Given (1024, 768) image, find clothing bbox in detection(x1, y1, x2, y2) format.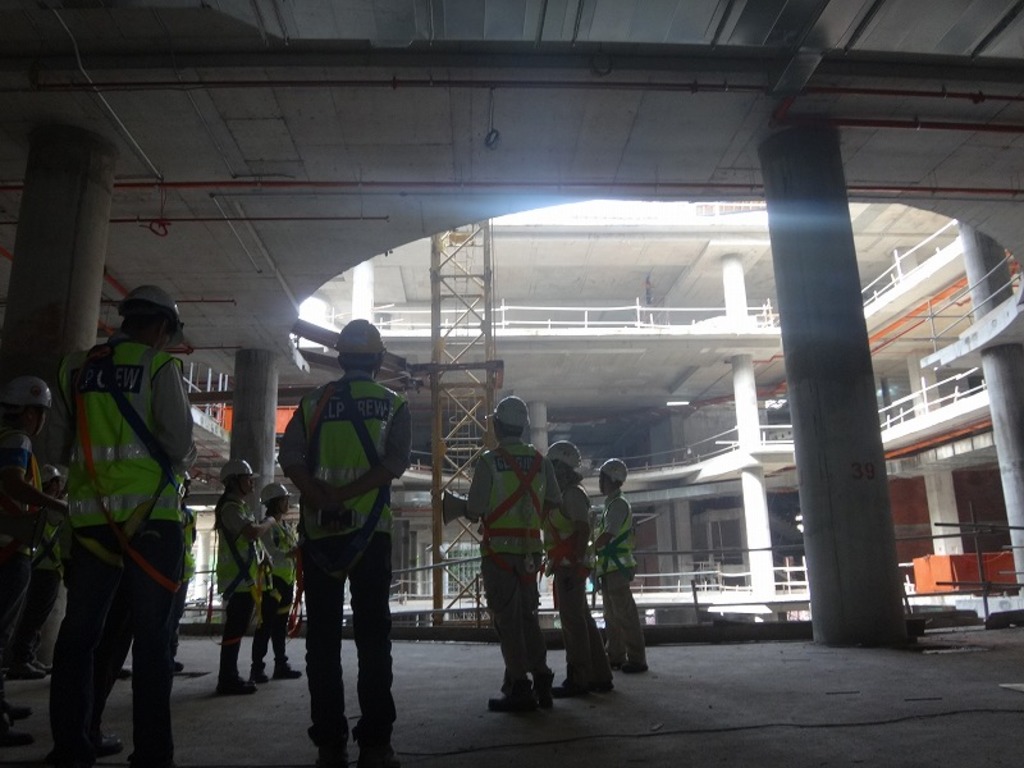
detection(273, 369, 410, 744).
